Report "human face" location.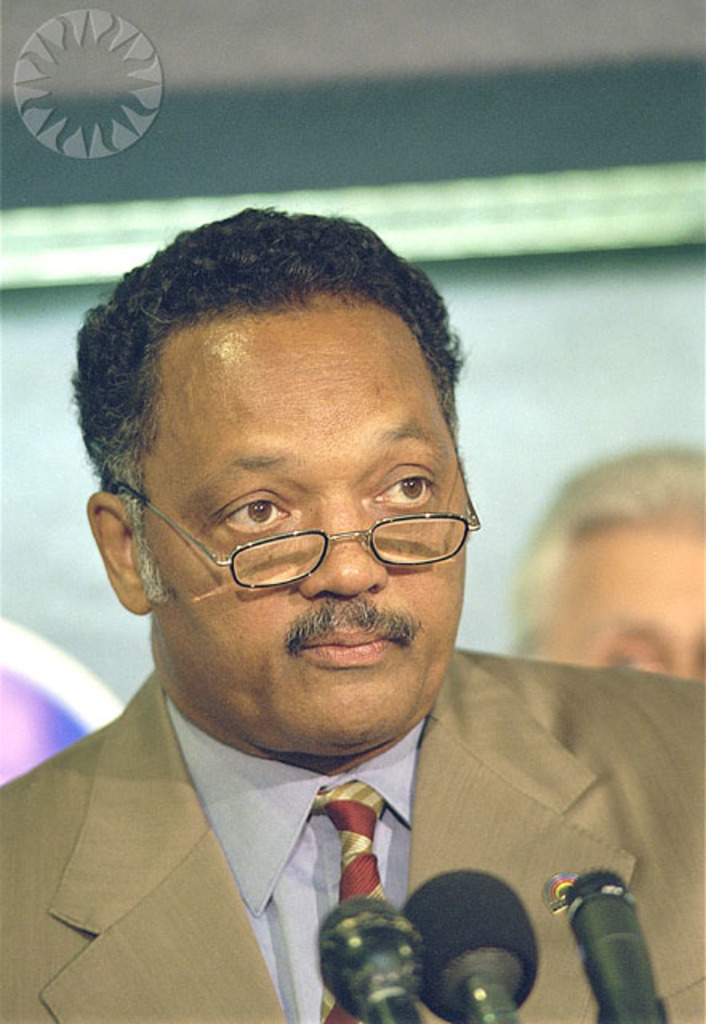
Report: 126,312,477,742.
